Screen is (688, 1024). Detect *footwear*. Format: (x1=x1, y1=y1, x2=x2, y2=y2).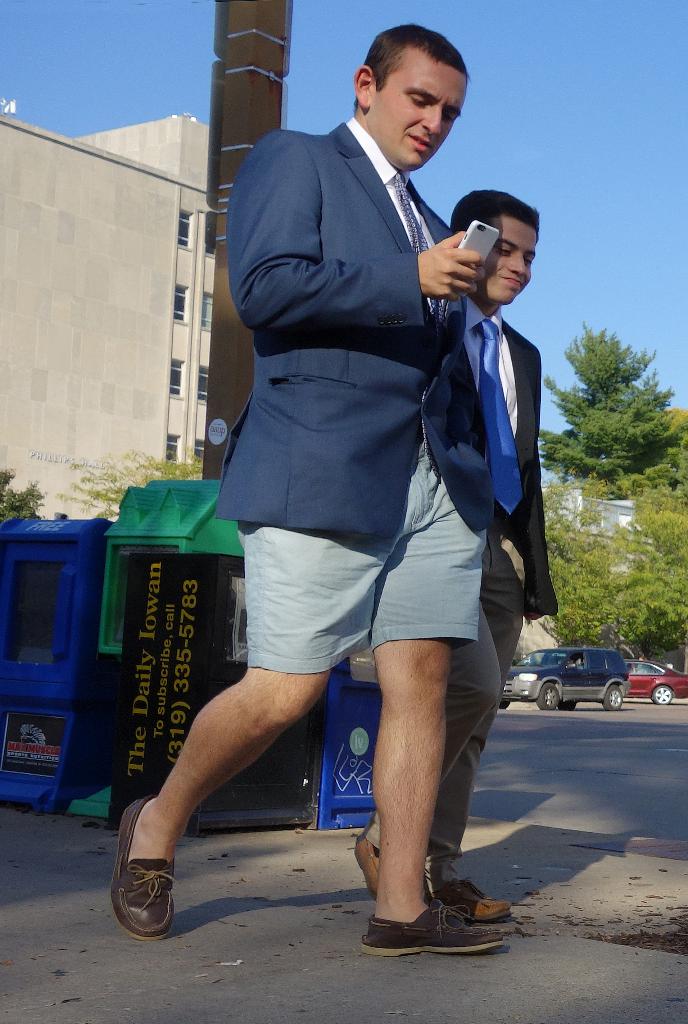
(x1=361, y1=873, x2=507, y2=950).
